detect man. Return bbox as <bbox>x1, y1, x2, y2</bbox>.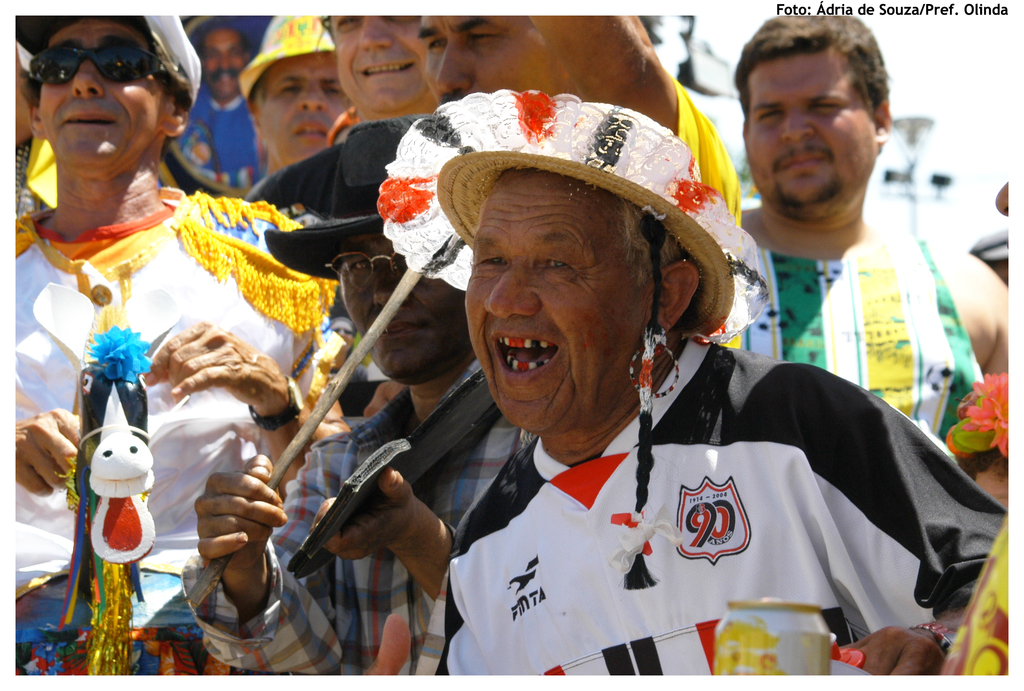
<bbox>723, 15, 1011, 446</bbox>.
